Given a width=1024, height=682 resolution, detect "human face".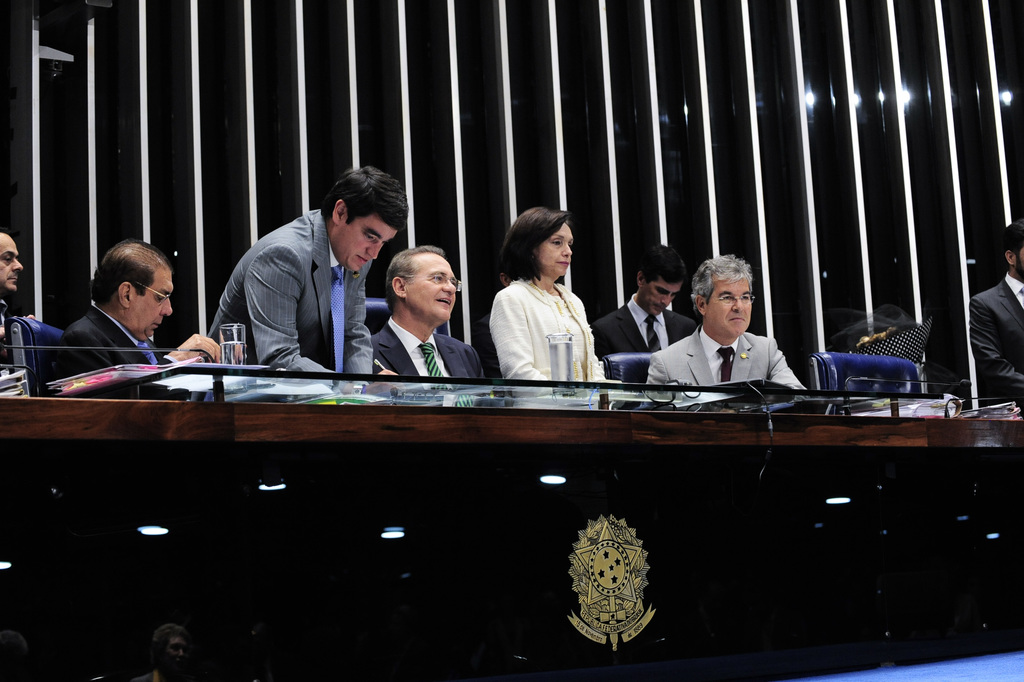
select_region(403, 253, 455, 316).
